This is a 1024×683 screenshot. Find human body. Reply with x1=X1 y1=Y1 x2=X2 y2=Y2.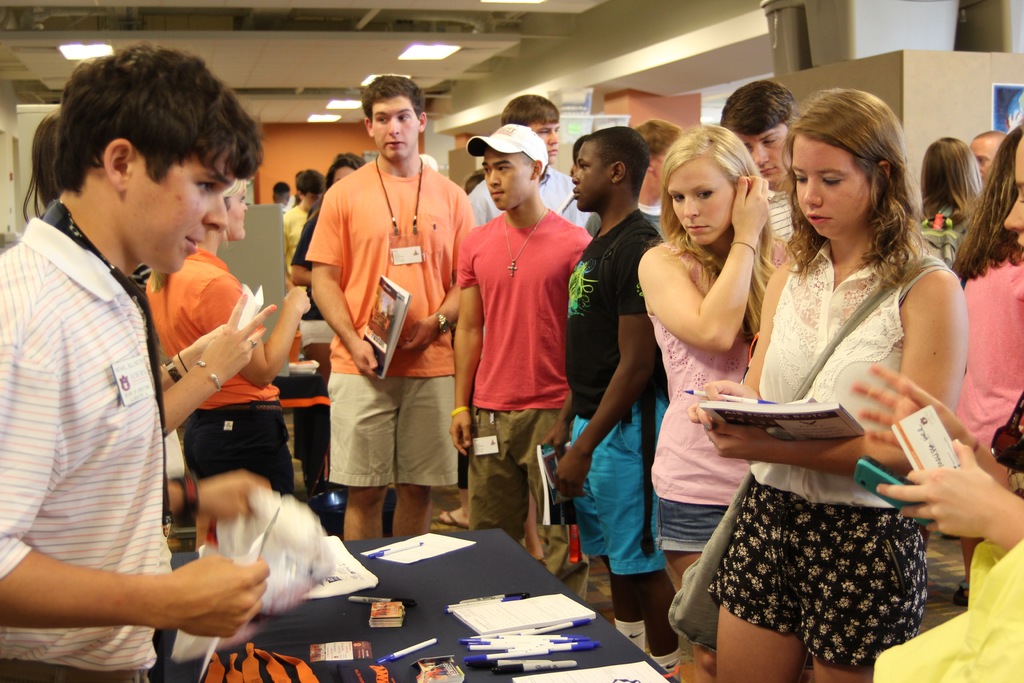
x1=4 y1=72 x2=233 y2=668.
